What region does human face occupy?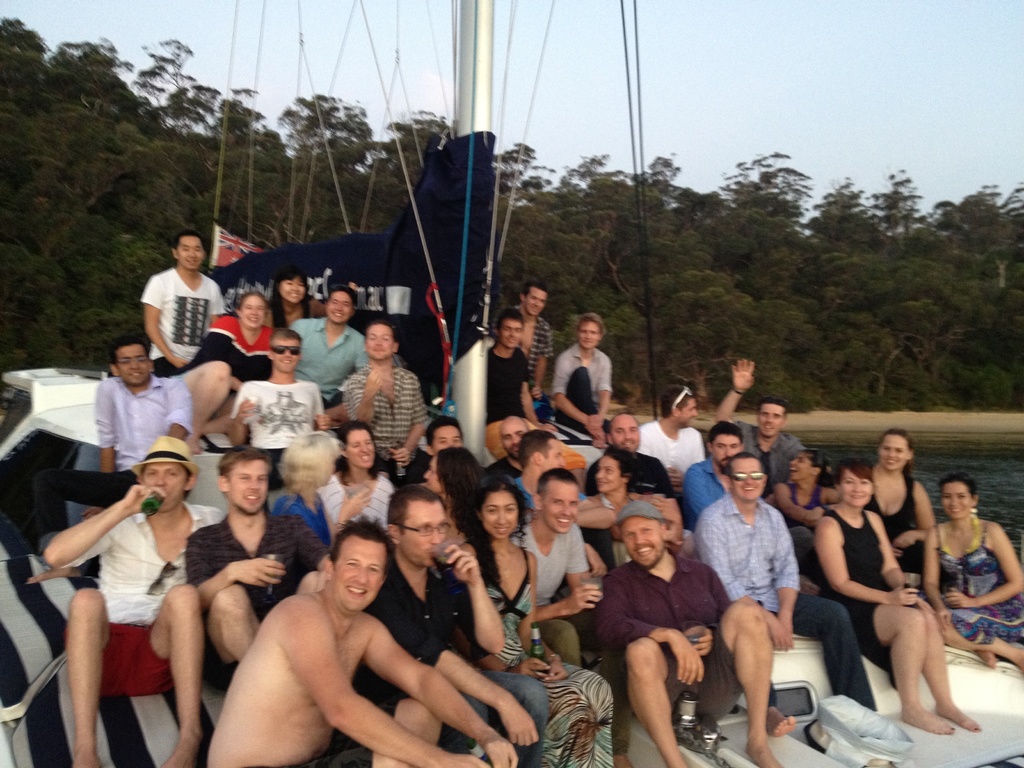
[541, 435, 566, 468].
